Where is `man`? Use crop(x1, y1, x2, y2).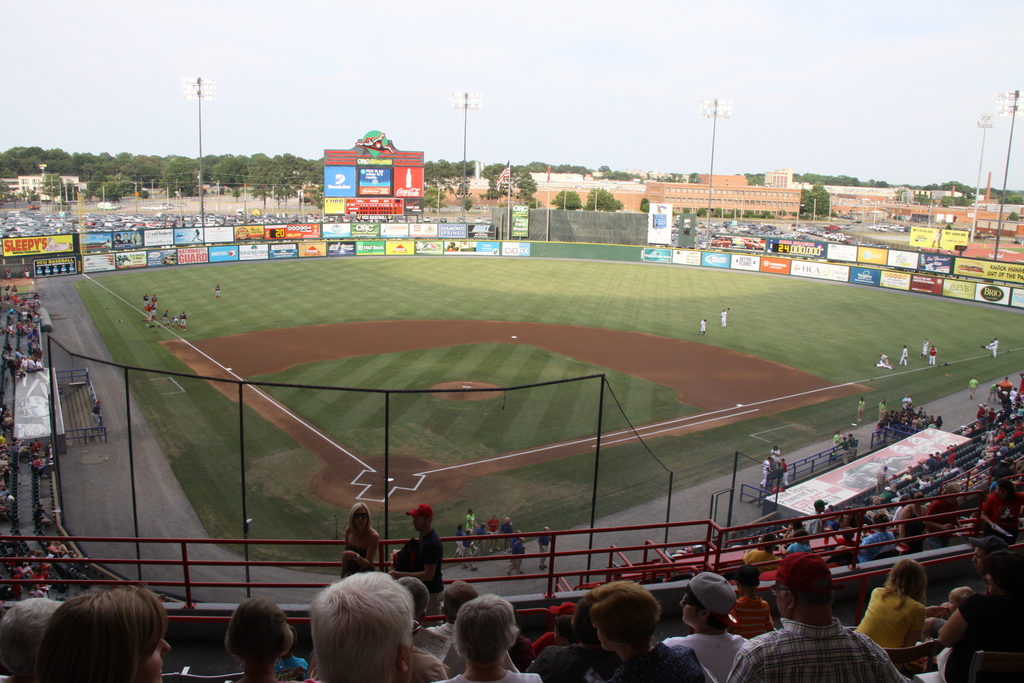
crop(985, 341, 997, 353).
